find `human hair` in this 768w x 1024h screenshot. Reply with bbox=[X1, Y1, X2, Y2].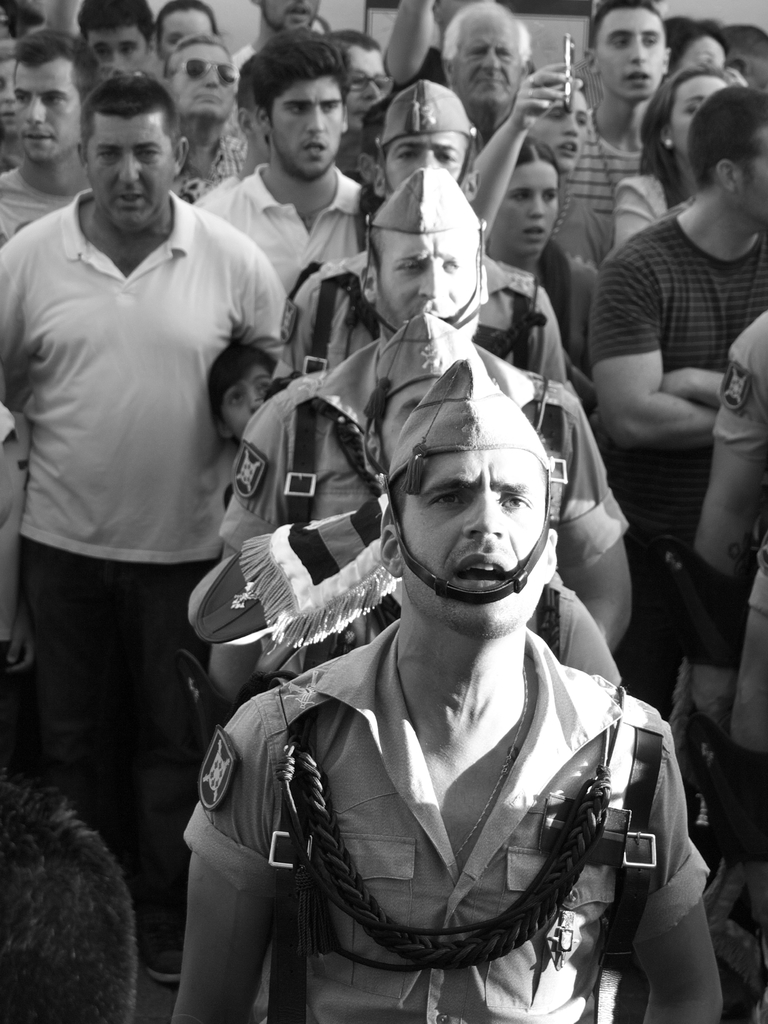
bbox=[150, 1, 222, 59].
